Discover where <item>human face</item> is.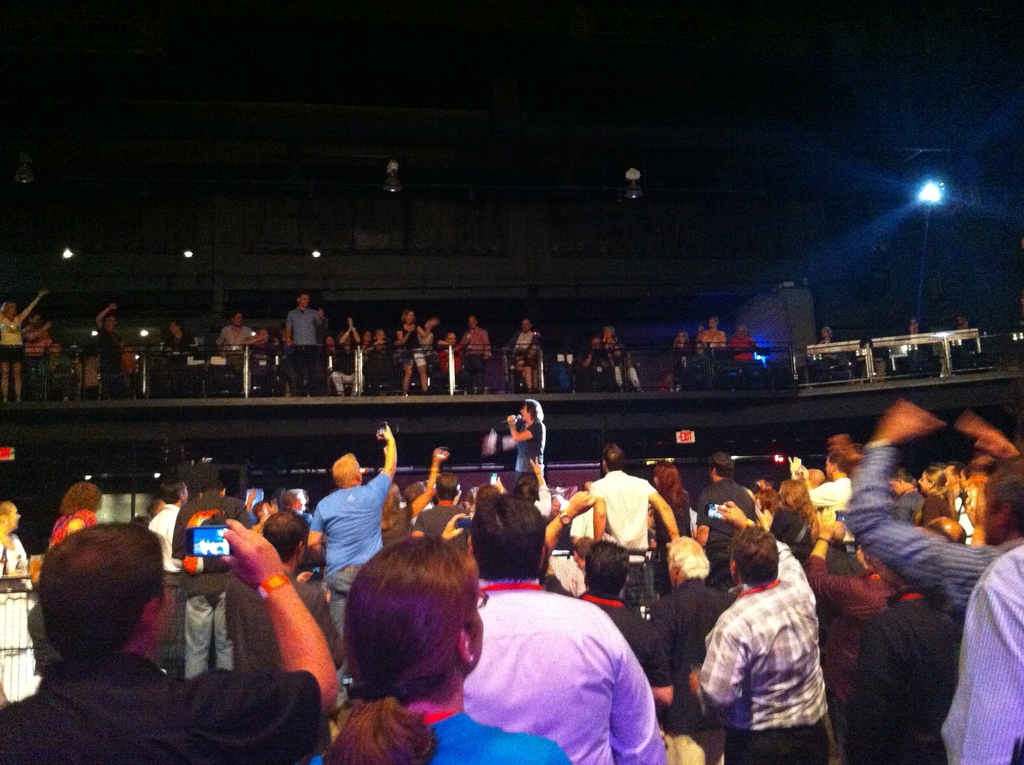
Discovered at BBox(300, 294, 311, 308).
